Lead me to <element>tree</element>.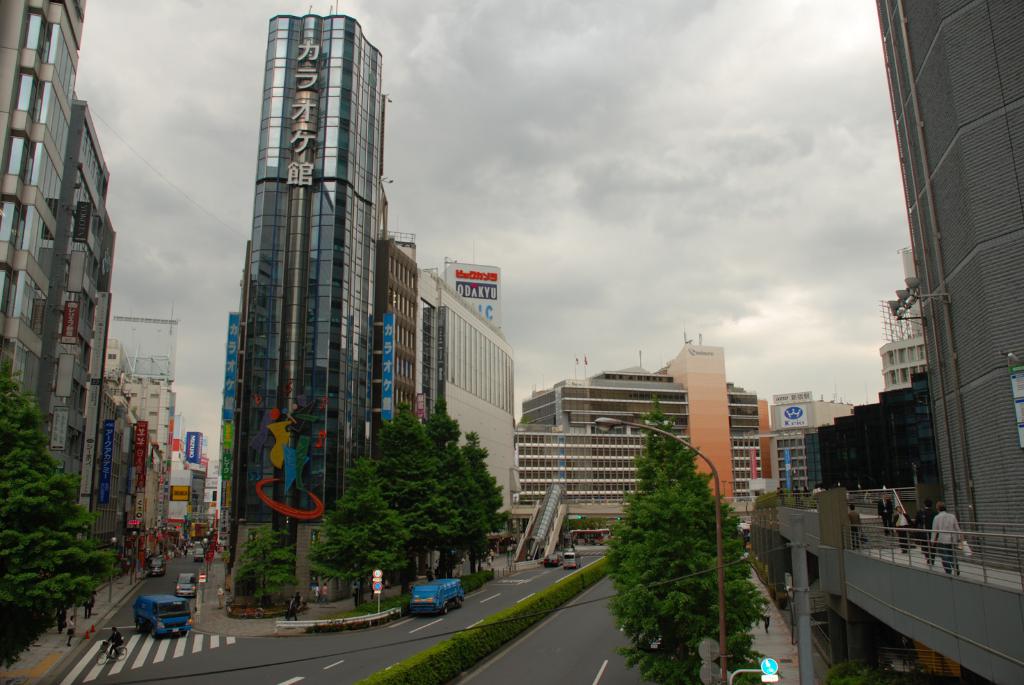
Lead to 366, 389, 511, 591.
